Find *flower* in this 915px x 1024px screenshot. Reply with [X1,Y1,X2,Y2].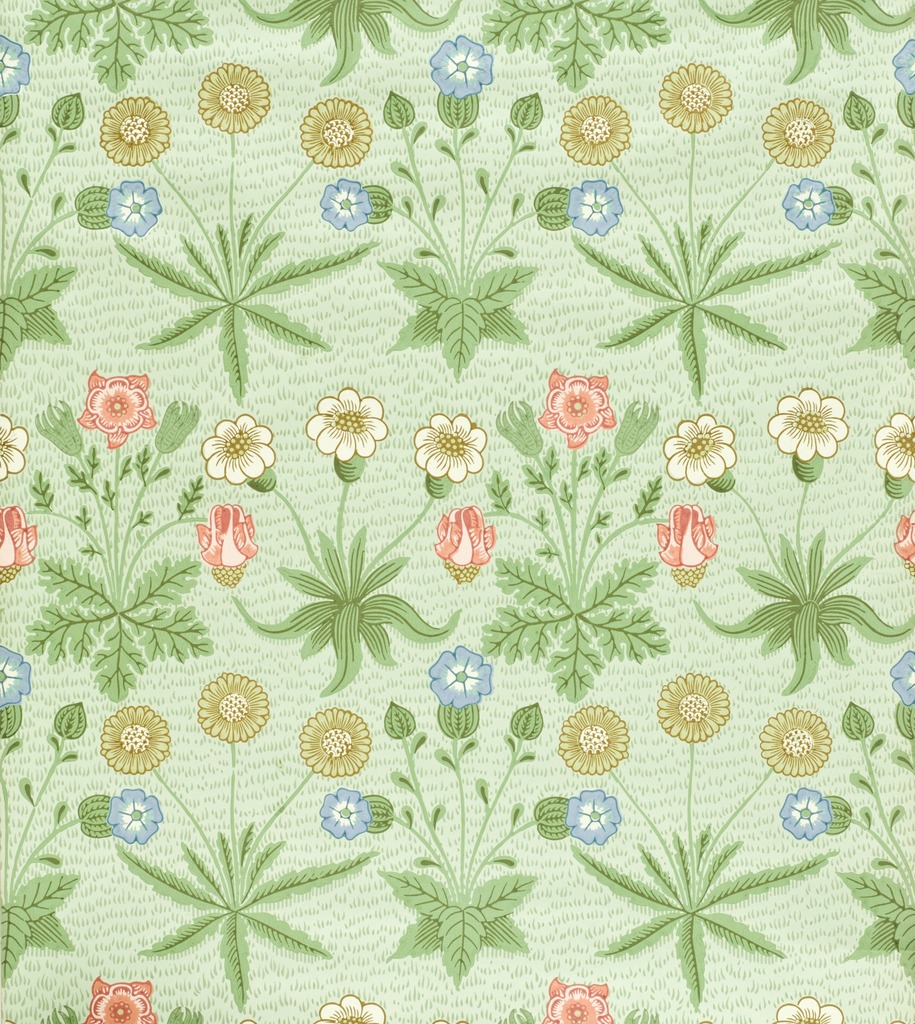
[428,503,496,568].
